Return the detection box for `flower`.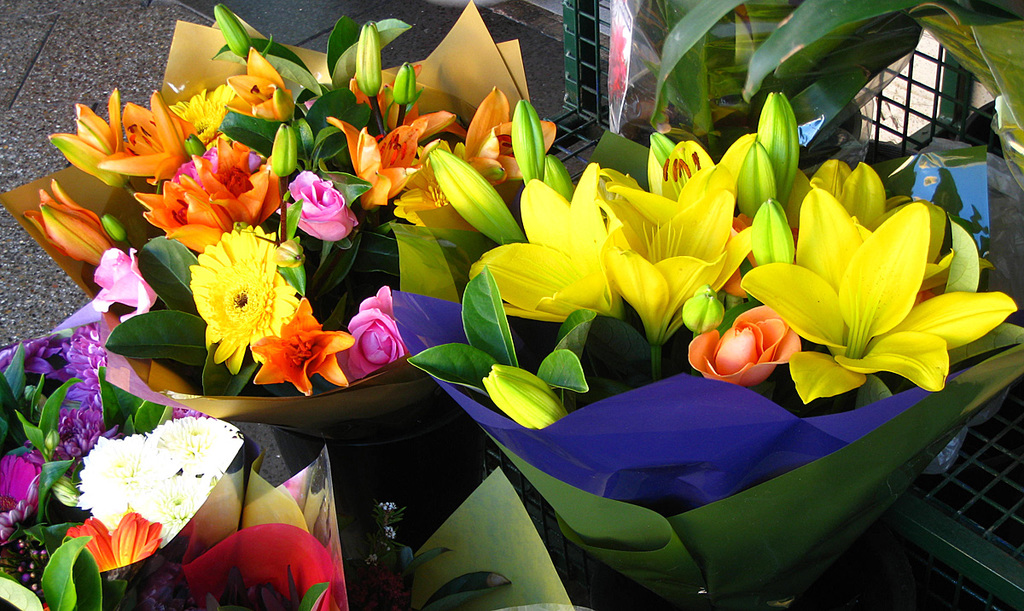
x1=126, y1=472, x2=219, y2=544.
